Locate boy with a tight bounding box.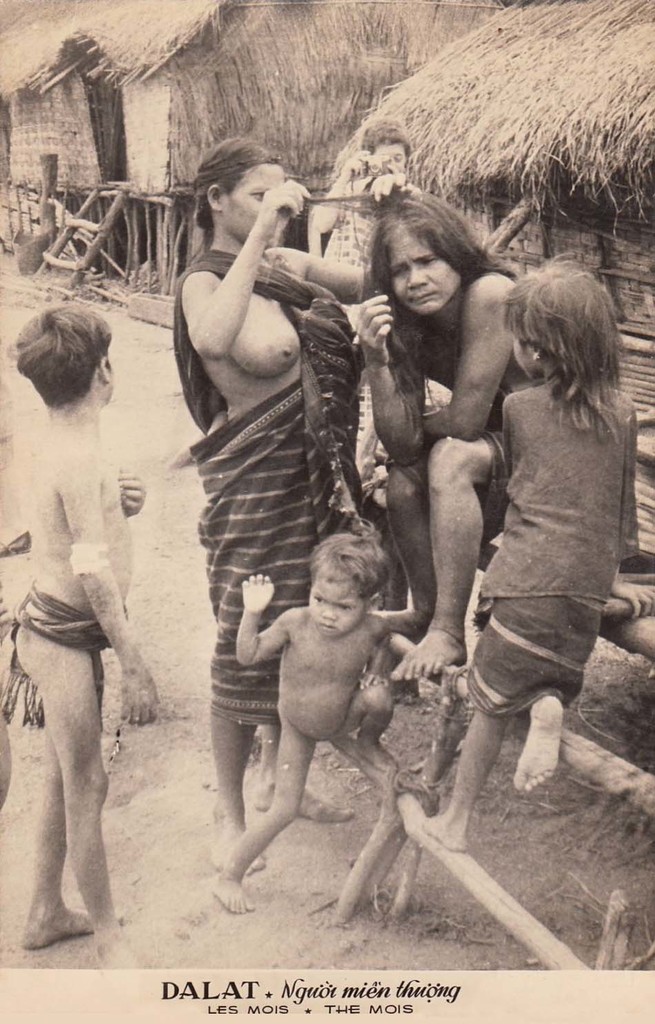
183 523 454 904.
